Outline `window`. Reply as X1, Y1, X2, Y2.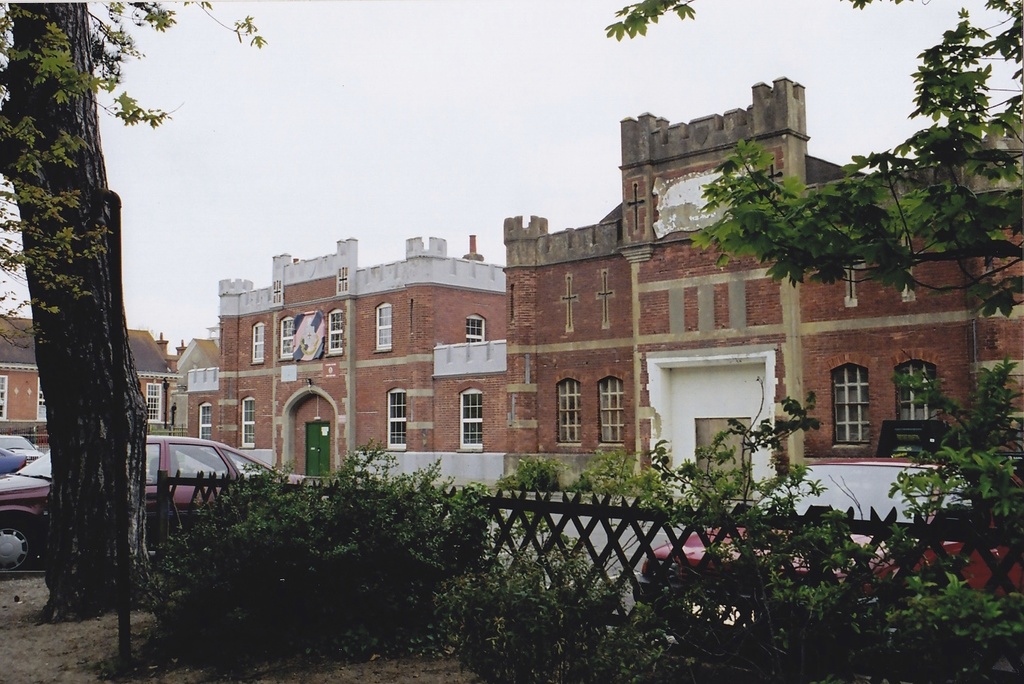
593, 377, 627, 441.
